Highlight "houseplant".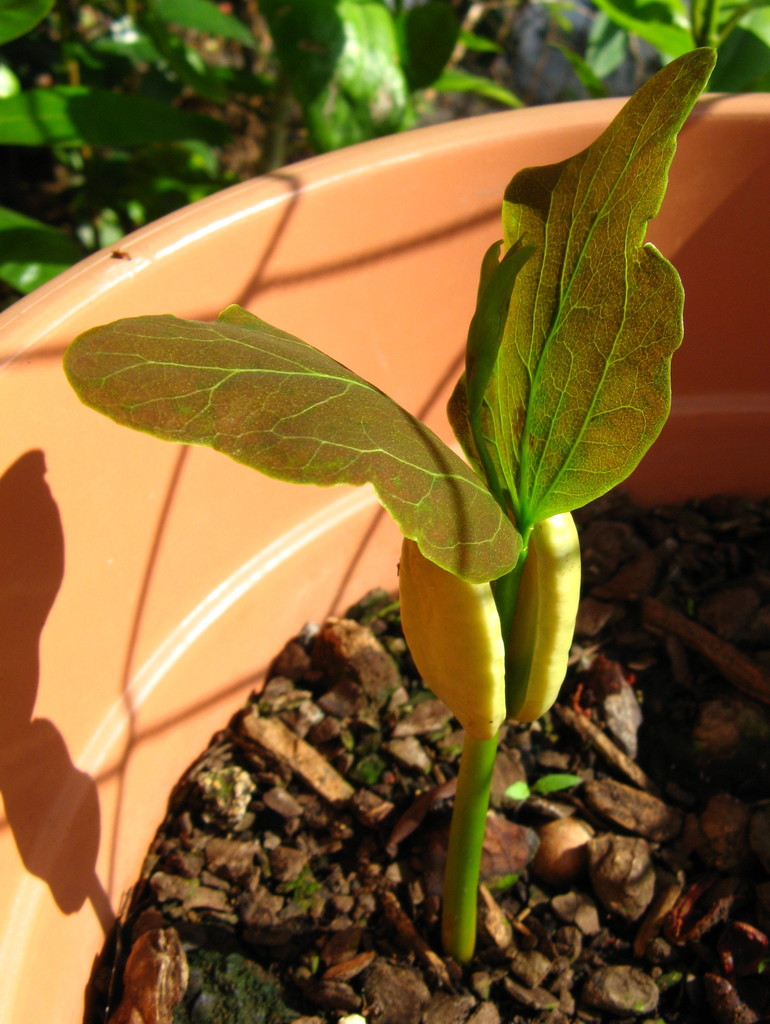
Highlighted region: (left=0, top=42, right=766, bottom=1023).
